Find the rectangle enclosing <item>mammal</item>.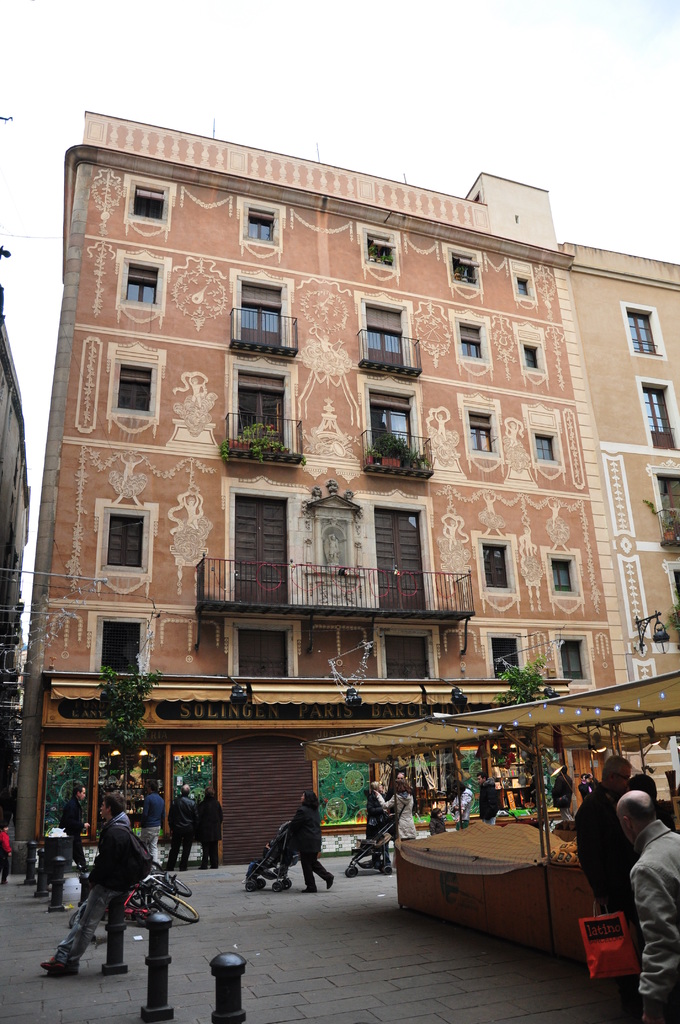
<box>448,774,474,835</box>.
